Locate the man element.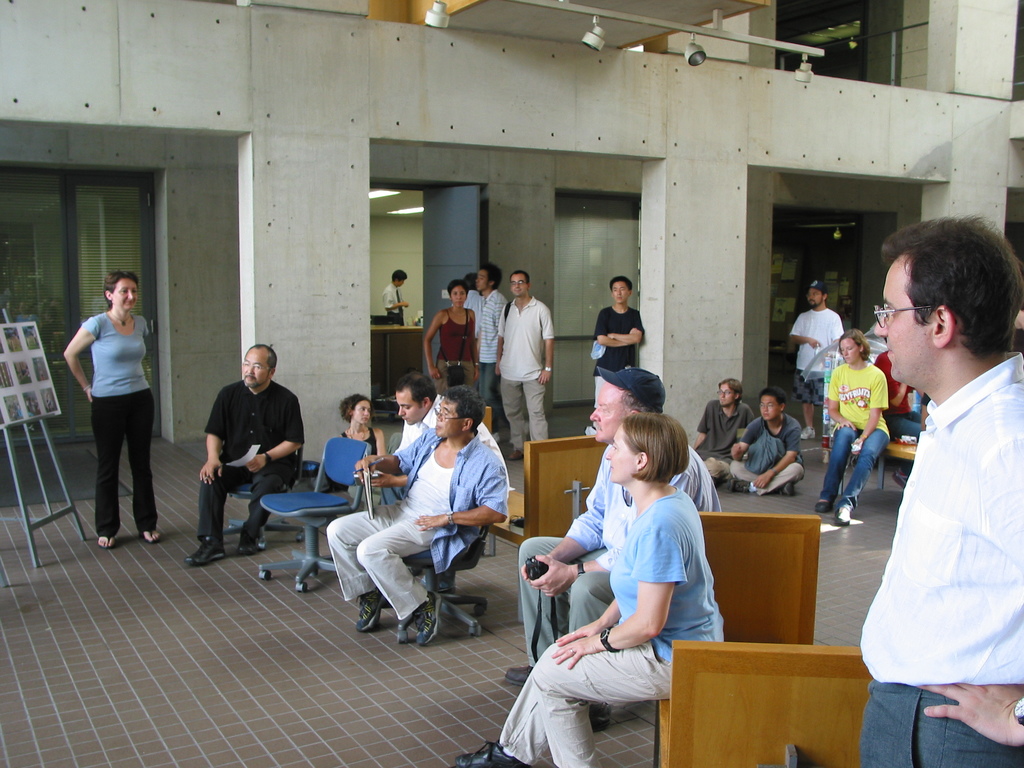
Element bbox: [730,387,809,495].
